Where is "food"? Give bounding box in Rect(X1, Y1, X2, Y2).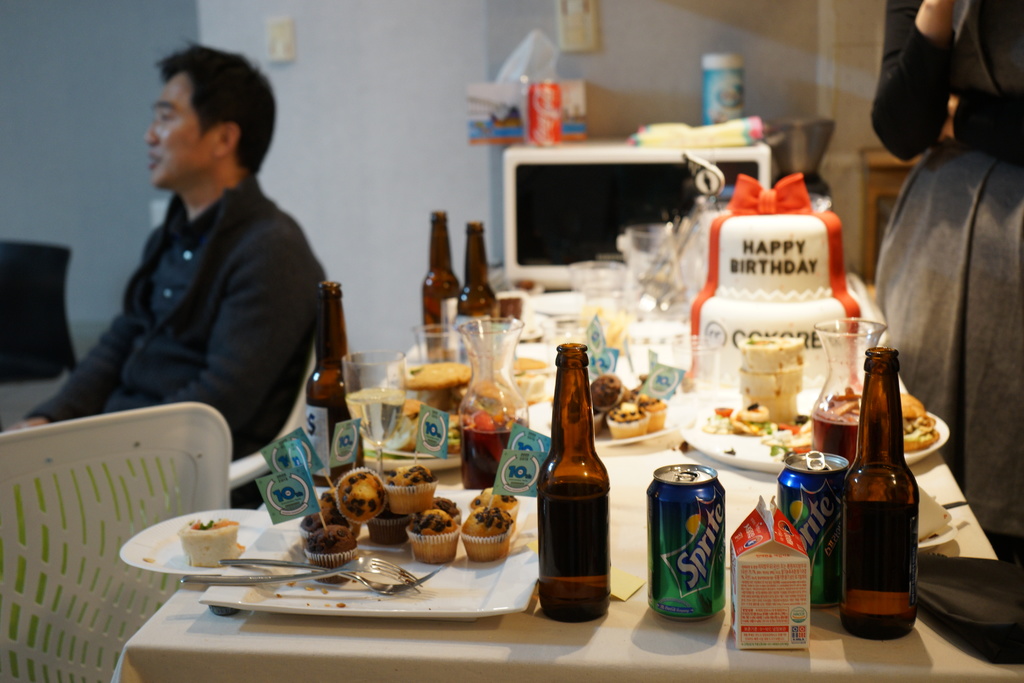
Rect(590, 372, 624, 405).
